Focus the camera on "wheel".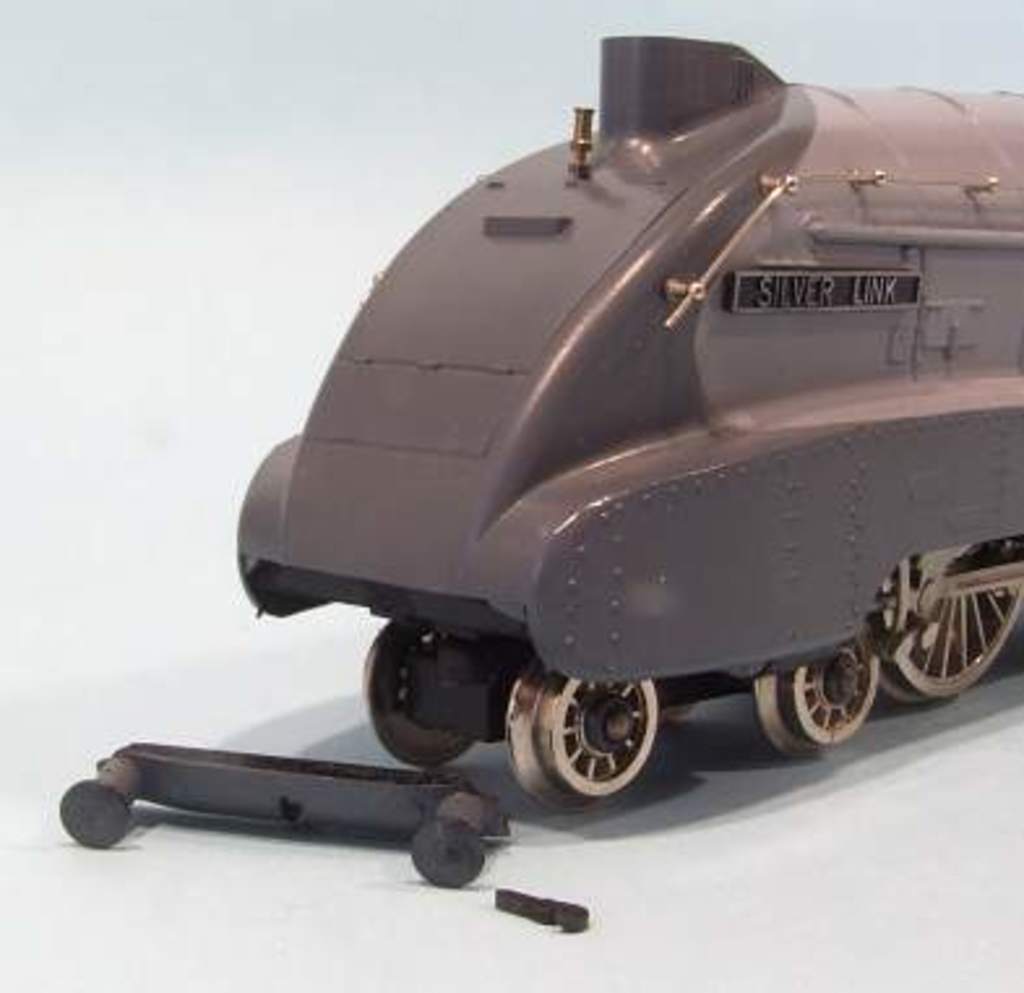
Focus region: [756, 636, 878, 756].
